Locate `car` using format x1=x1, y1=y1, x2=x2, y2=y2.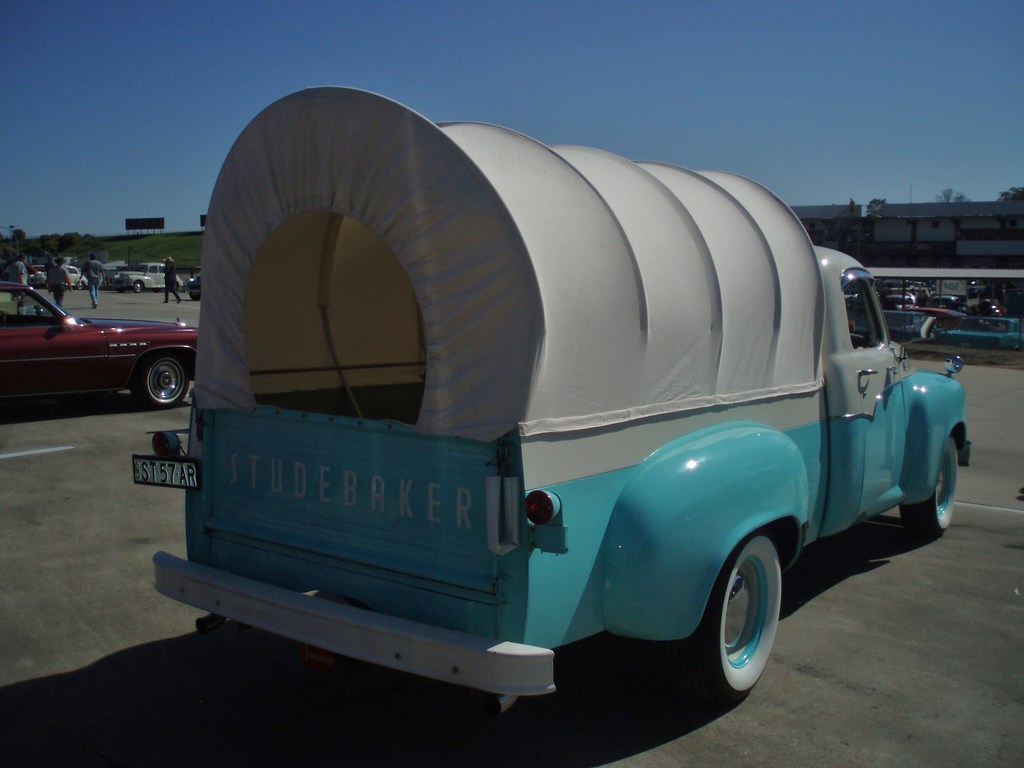
x1=30, y1=266, x2=47, y2=287.
